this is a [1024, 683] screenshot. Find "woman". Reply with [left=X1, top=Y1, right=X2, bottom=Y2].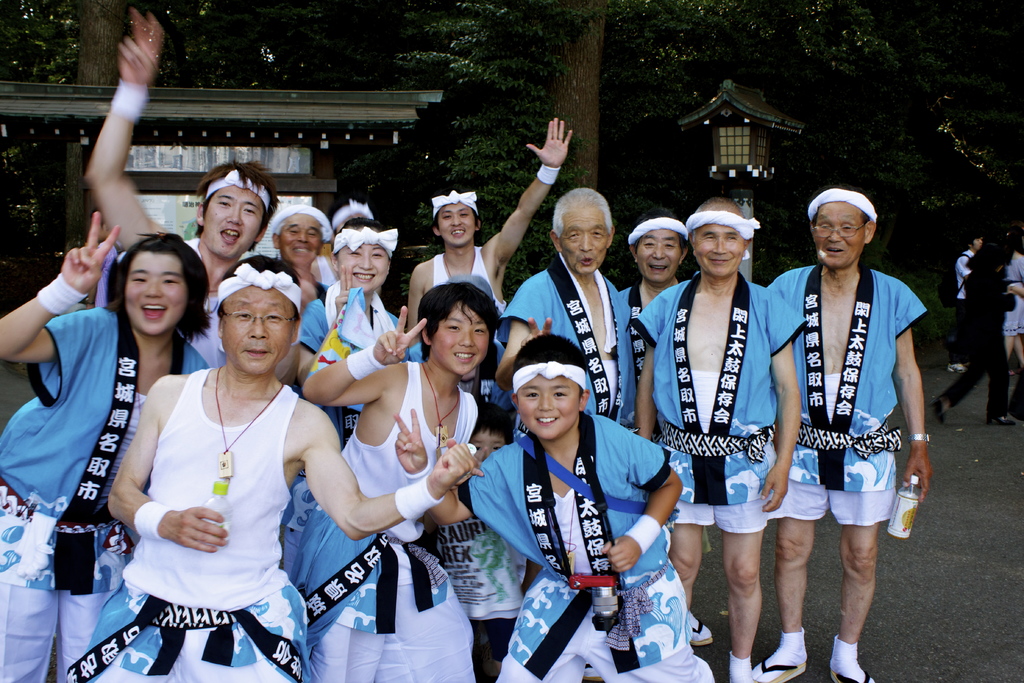
[left=286, top=201, right=409, bottom=457].
